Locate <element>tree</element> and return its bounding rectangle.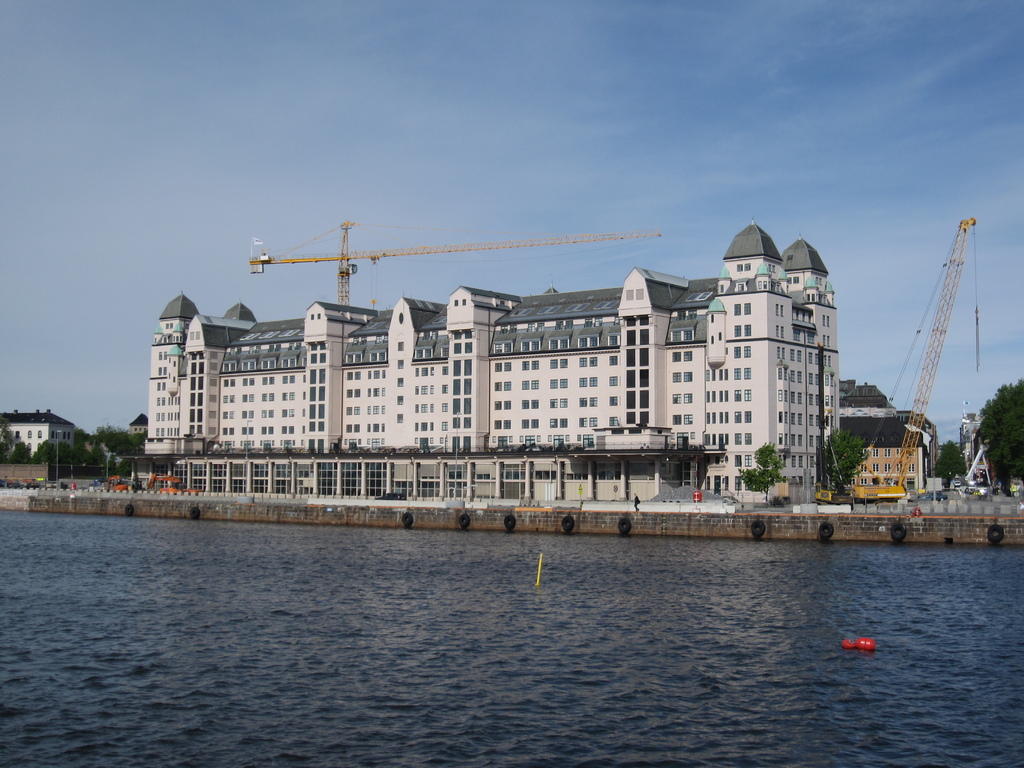
x1=94, y1=424, x2=116, y2=443.
